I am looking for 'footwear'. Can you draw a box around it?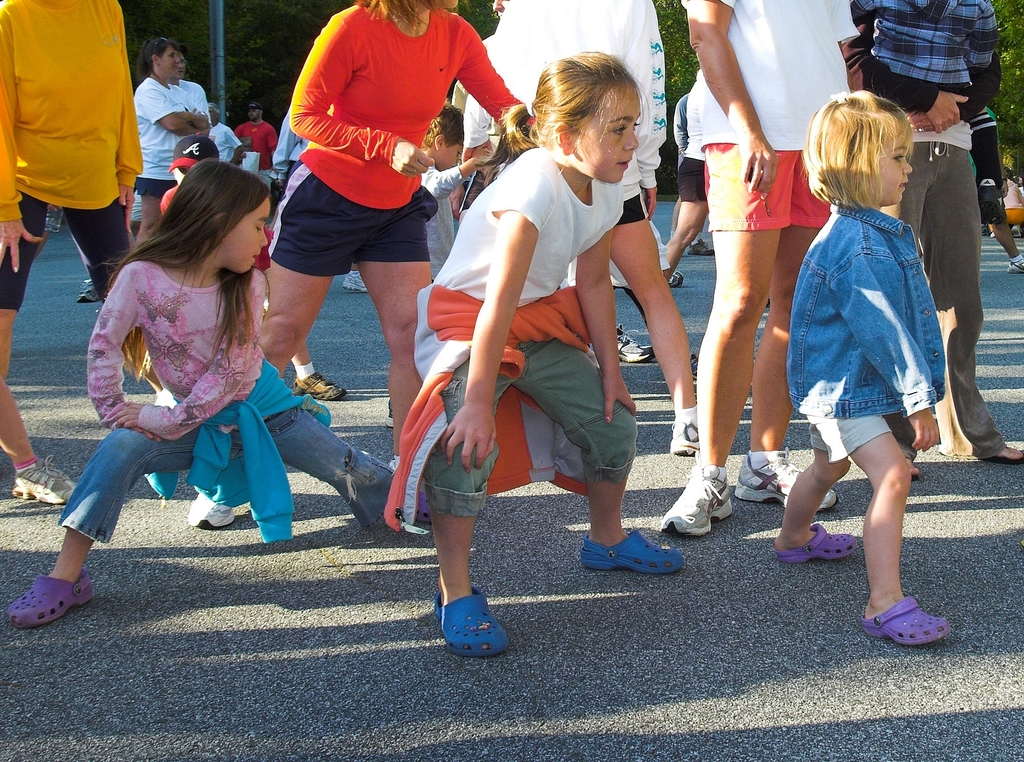
Sure, the bounding box is pyautogui.locateOnScreen(692, 350, 696, 378).
